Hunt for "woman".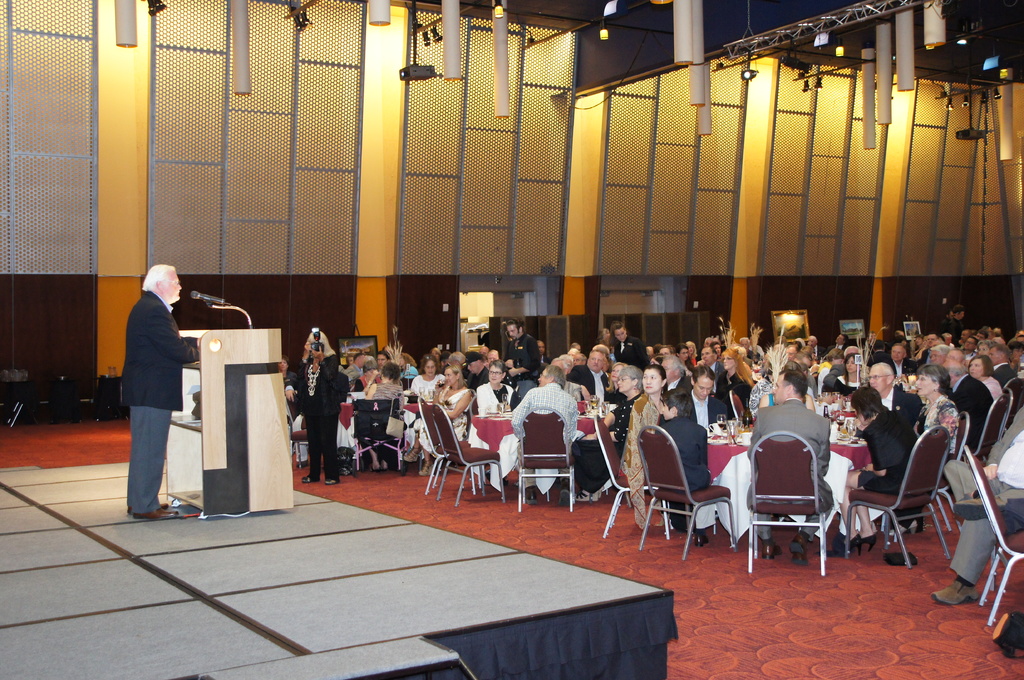
Hunted down at rect(685, 342, 697, 367).
